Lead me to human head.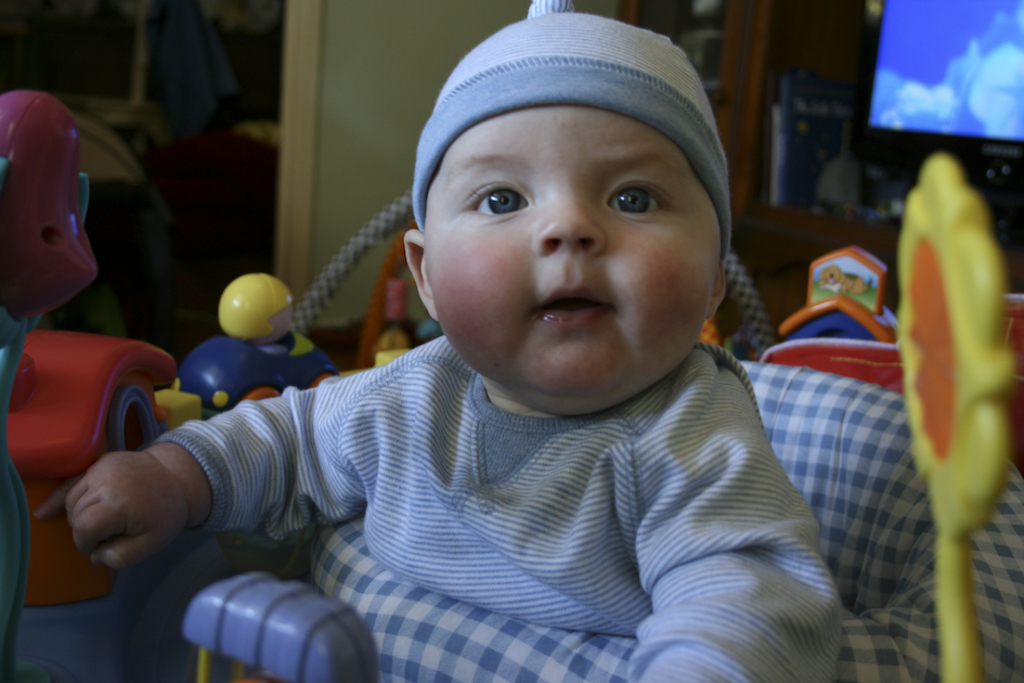
Lead to detection(387, 0, 741, 431).
